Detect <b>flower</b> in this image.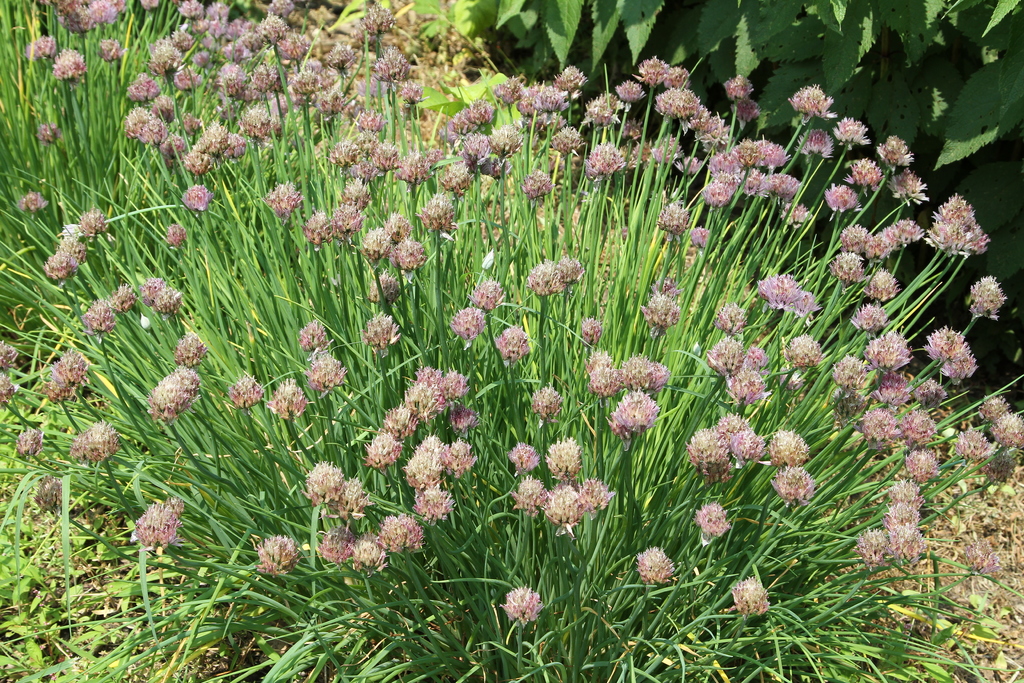
Detection: locate(632, 543, 676, 585).
